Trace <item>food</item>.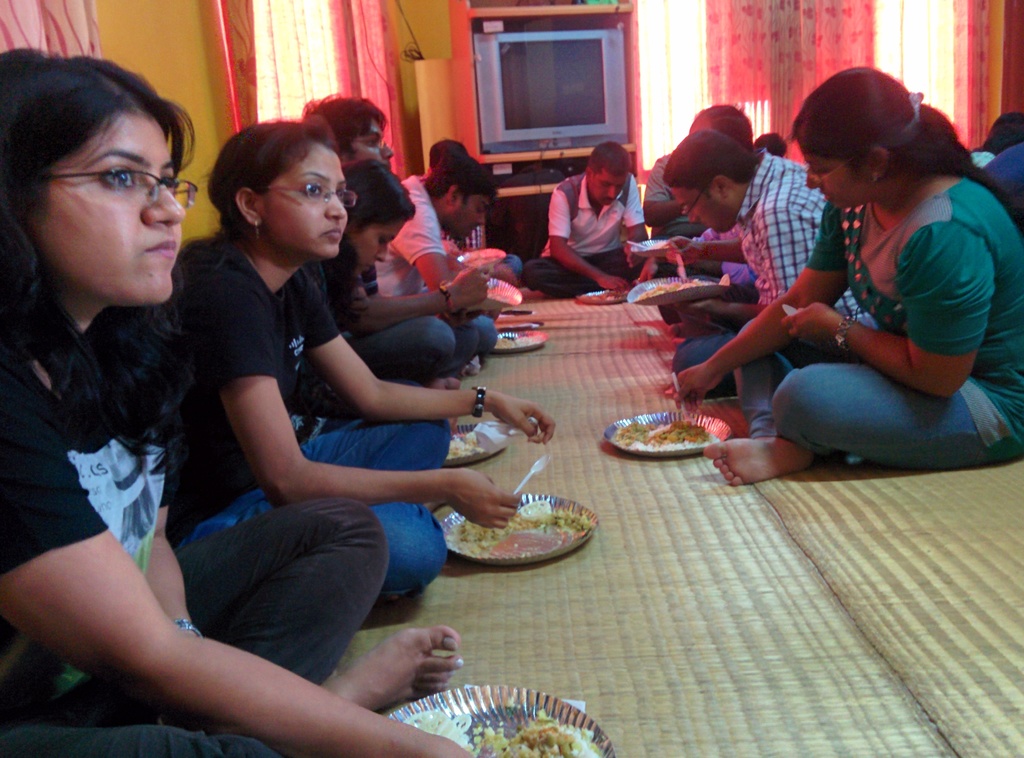
Traced to left=442, top=429, right=483, bottom=460.
